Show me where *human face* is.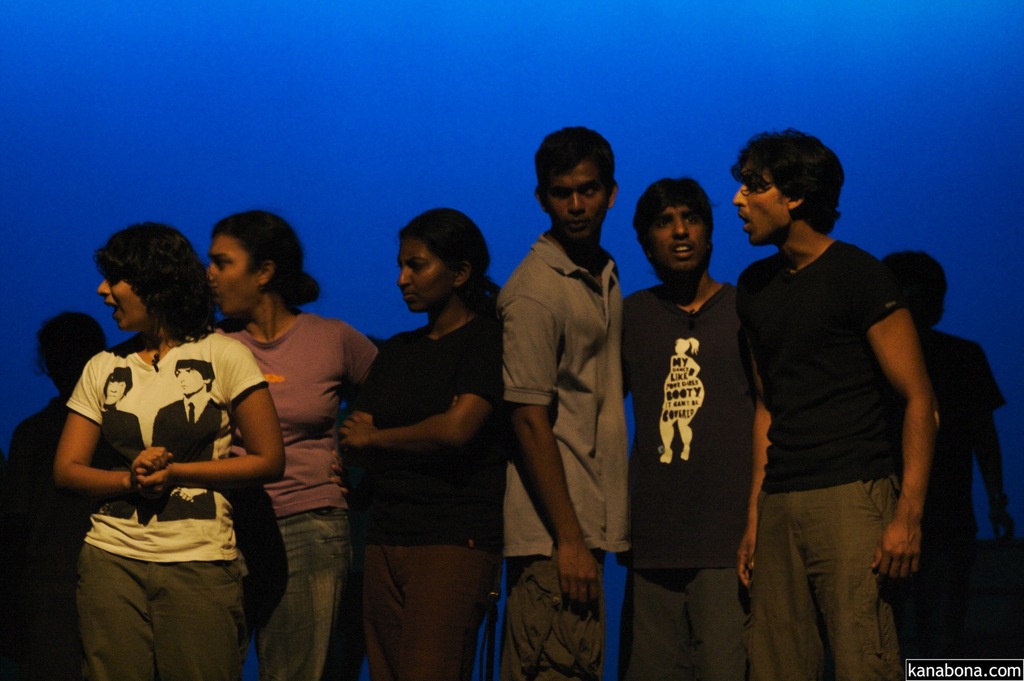
*human face* is at rect(95, 267, 152, 331).
